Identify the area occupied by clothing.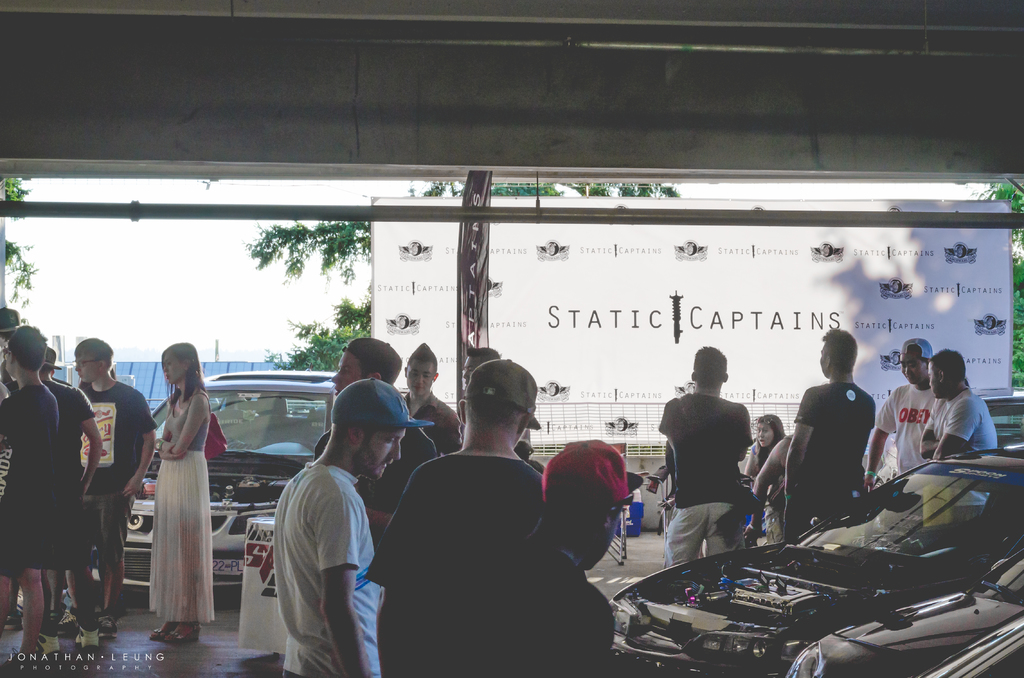
Area: l=163, t=378, r=213, b=622.
